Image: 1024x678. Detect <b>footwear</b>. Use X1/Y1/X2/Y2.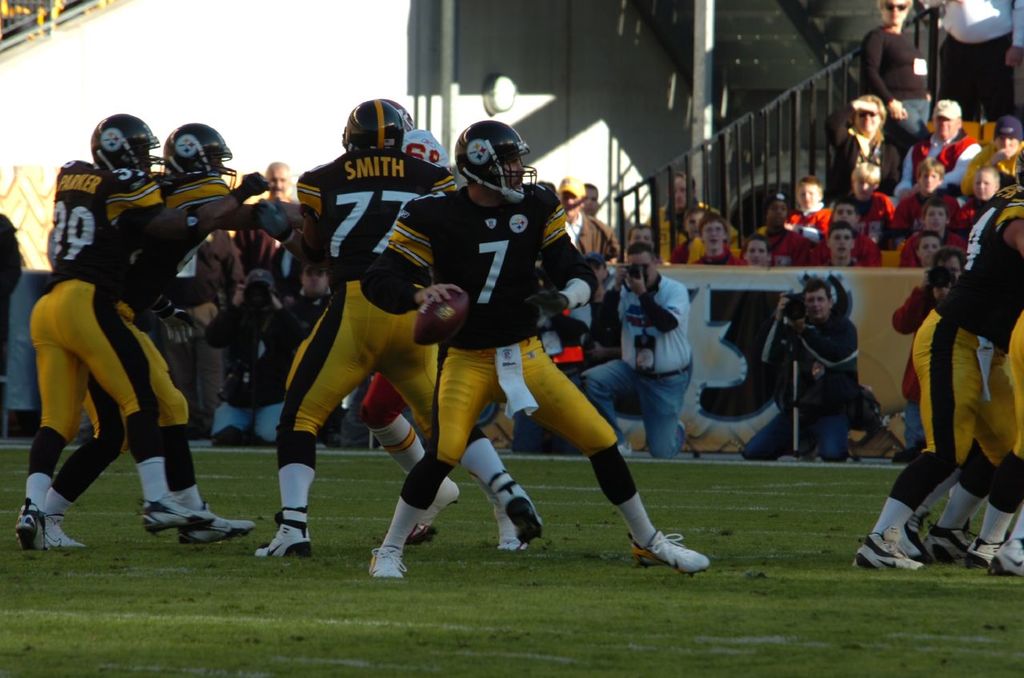
621/436/636/456.
